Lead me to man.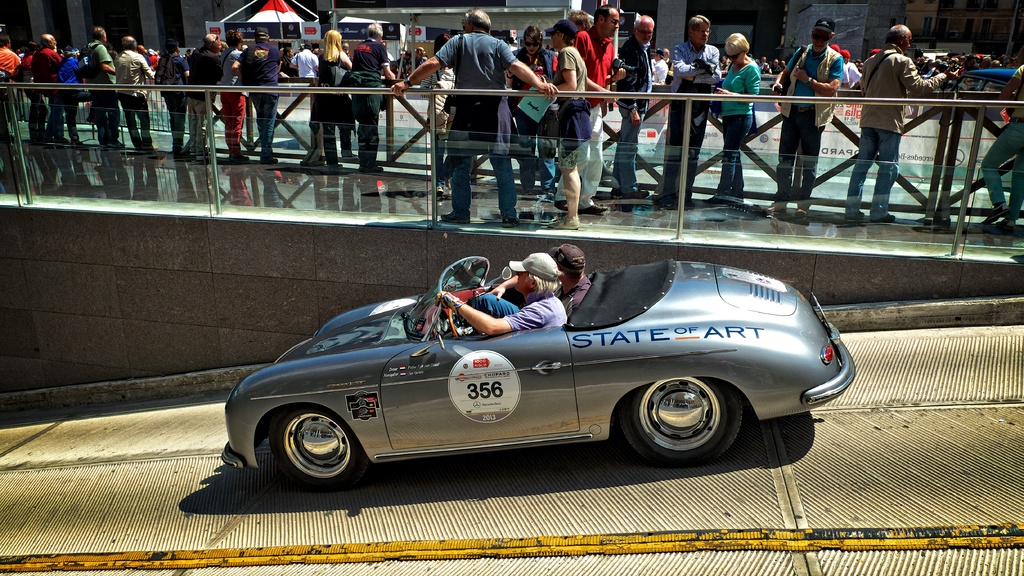
Lead to (left=29, top=34, right=75, bottom=149).
